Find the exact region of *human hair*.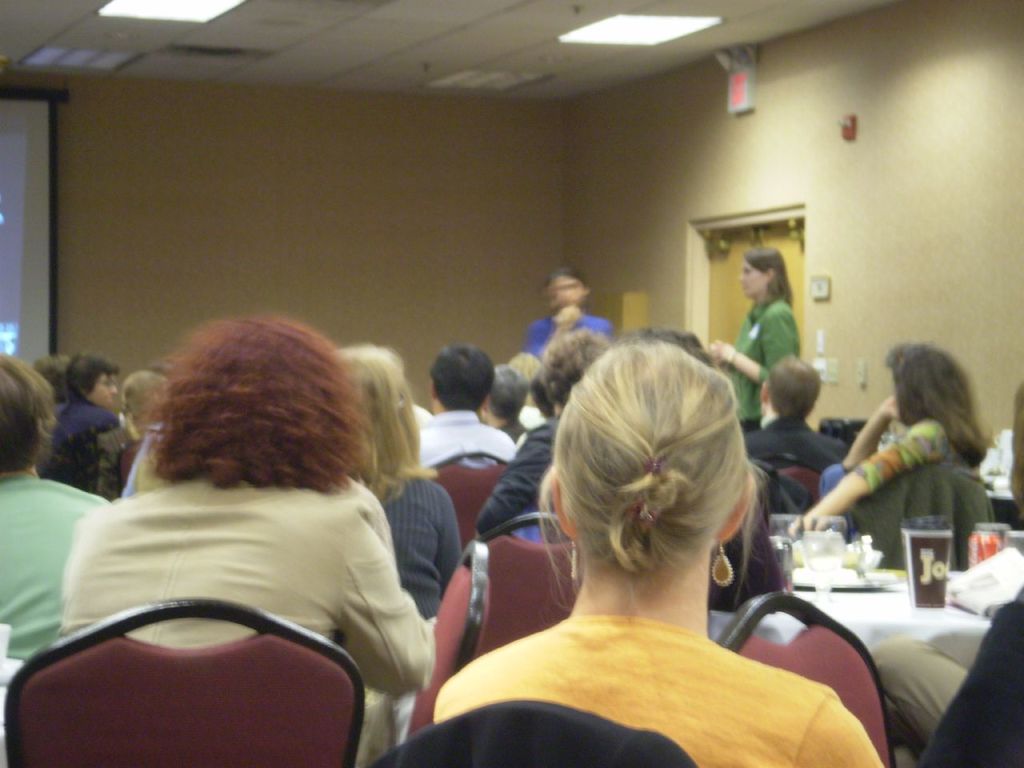
Exact region: 508 349 538 402.
